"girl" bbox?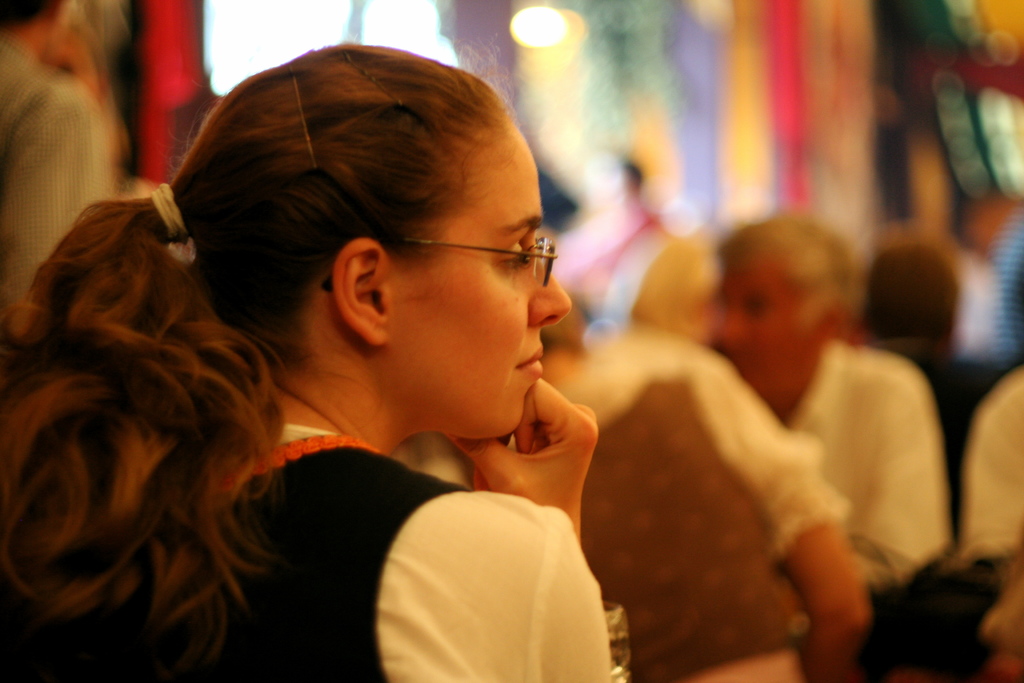
left=0, top=23, right=611, bottom=682
